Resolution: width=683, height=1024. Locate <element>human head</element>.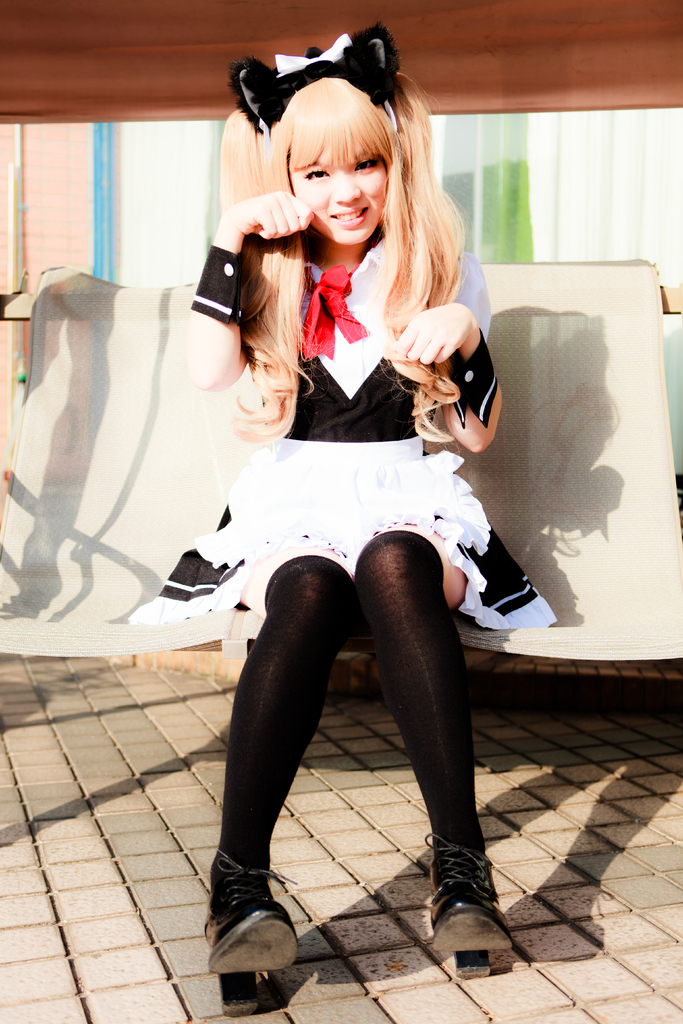
detection(257, 51, 393, 250).
